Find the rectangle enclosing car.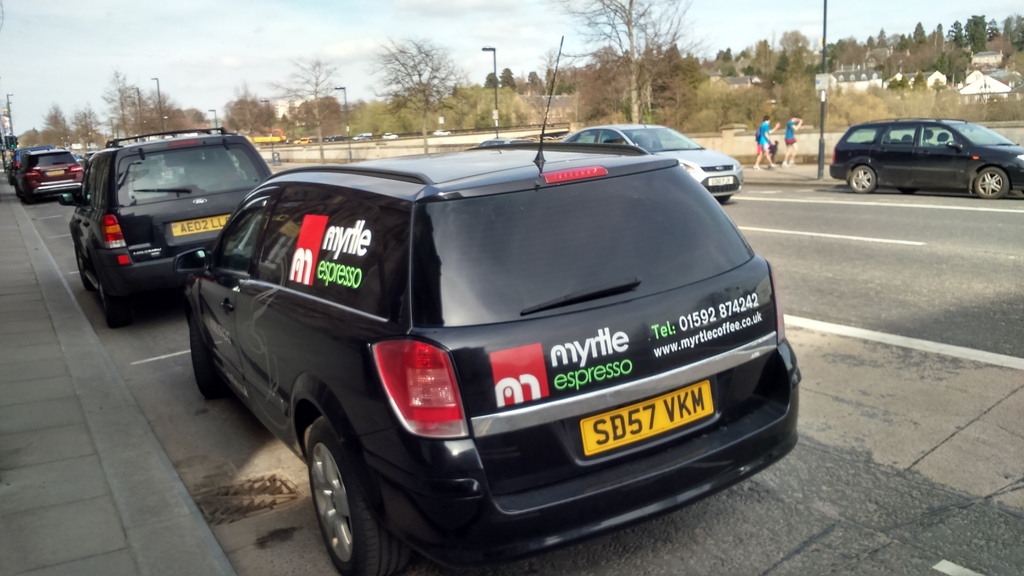
(10, 145, 86, 206).
